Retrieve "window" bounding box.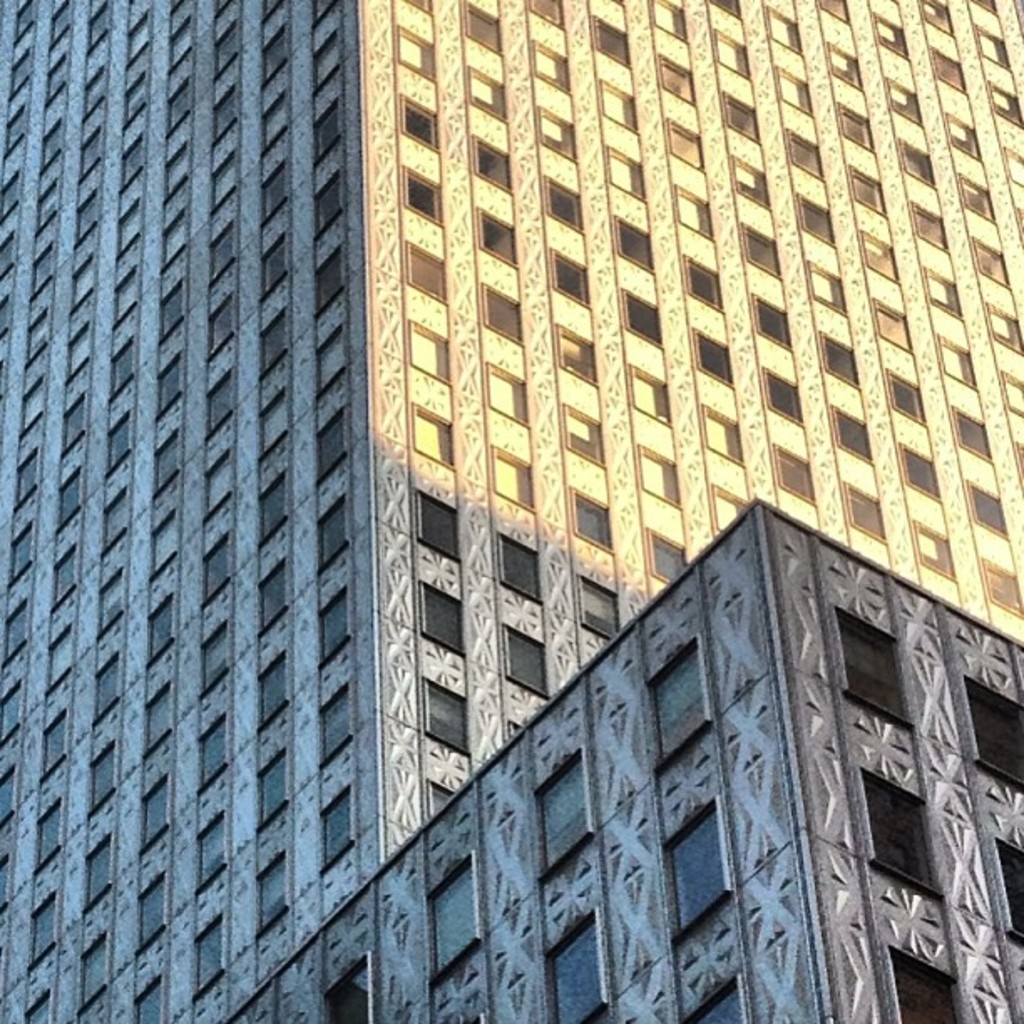
Bounding box: bbox=[315, 244, 345, 316].
